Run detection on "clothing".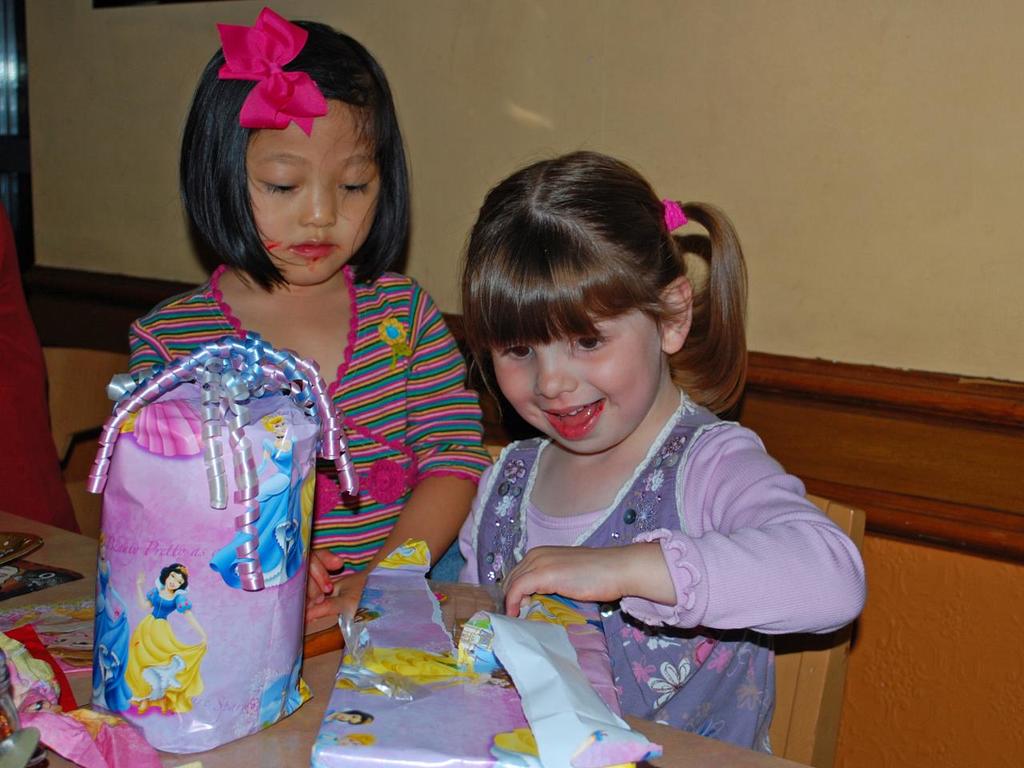
Result: crop(455, 389, 867, 751).
